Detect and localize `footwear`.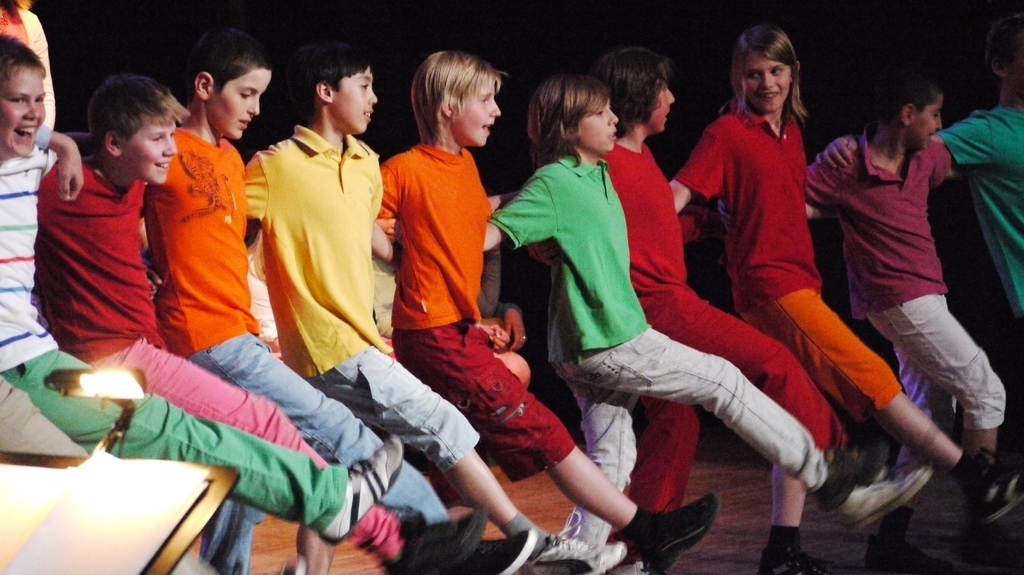
Localized at x1=968, y1=457, x2=1023, y2=527.
